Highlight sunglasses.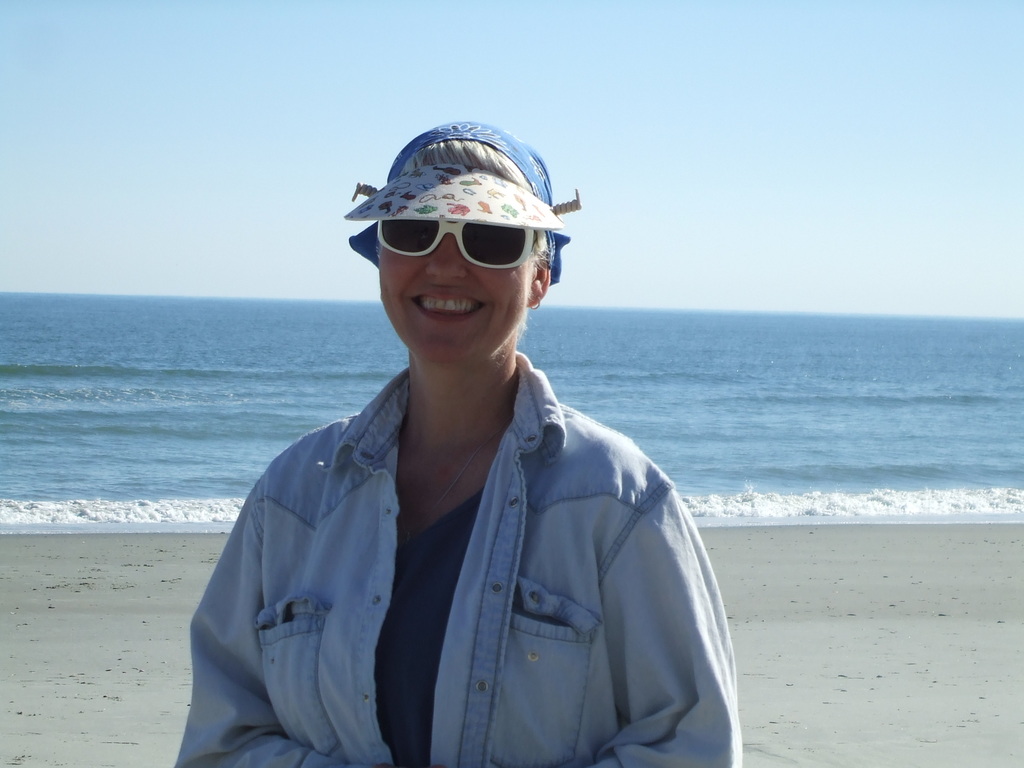
Highlighted region: [x1=377, y1=219, x2=540, y2=271].
